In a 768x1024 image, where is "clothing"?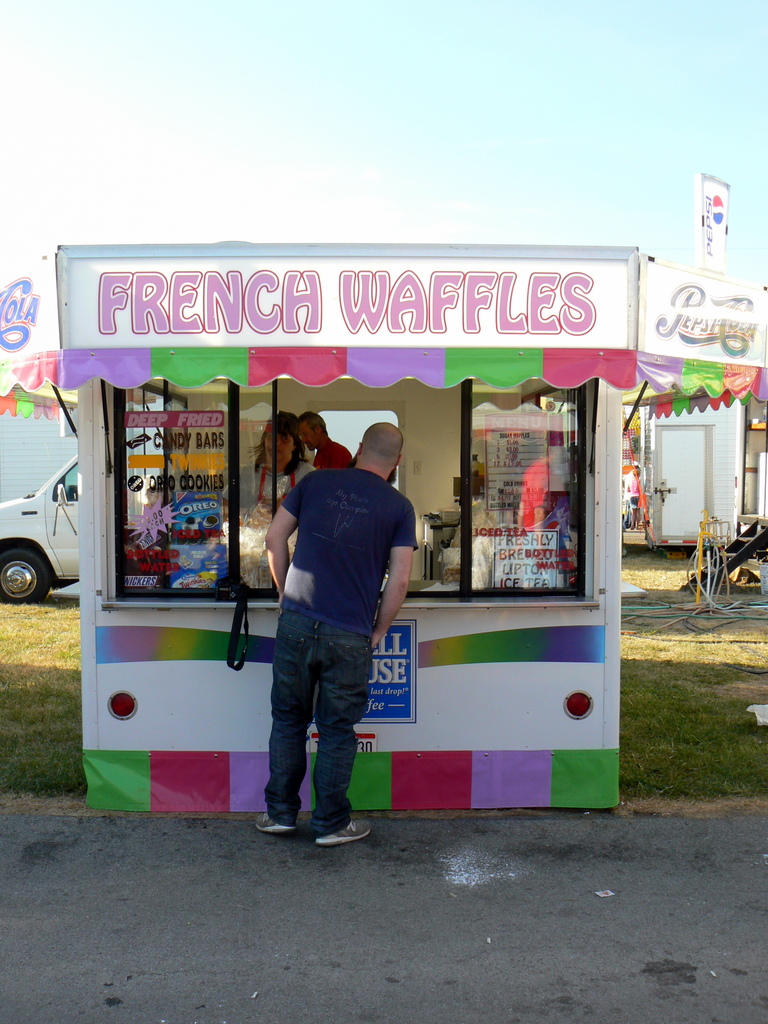
select_region(204, 435, 346, 540).
